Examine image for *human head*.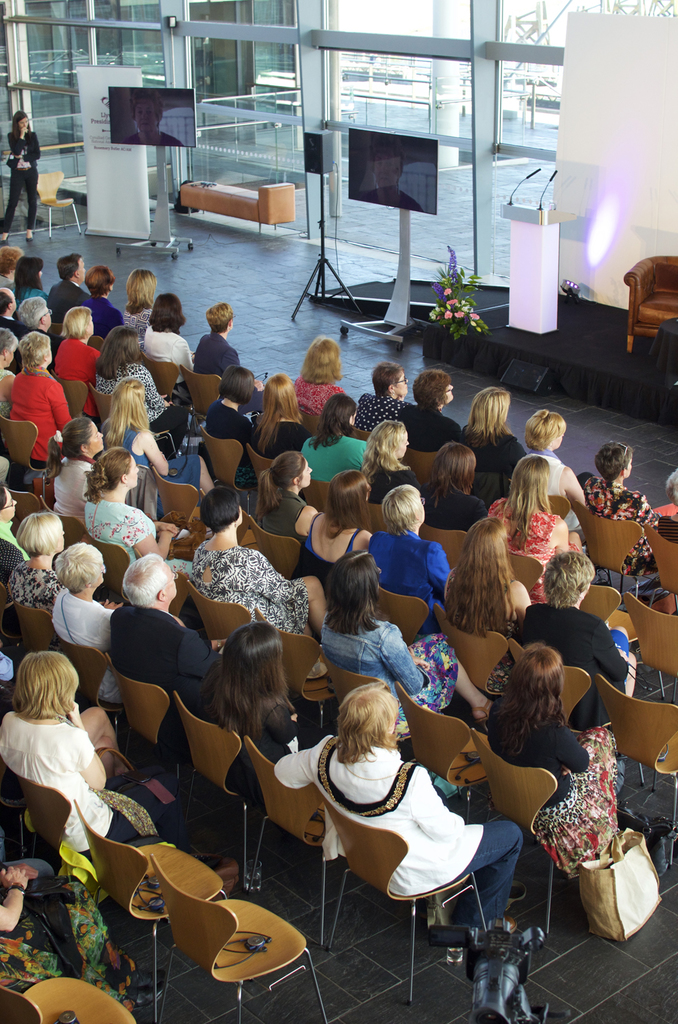
Examination result: <box>0,479,19,526</box>.
